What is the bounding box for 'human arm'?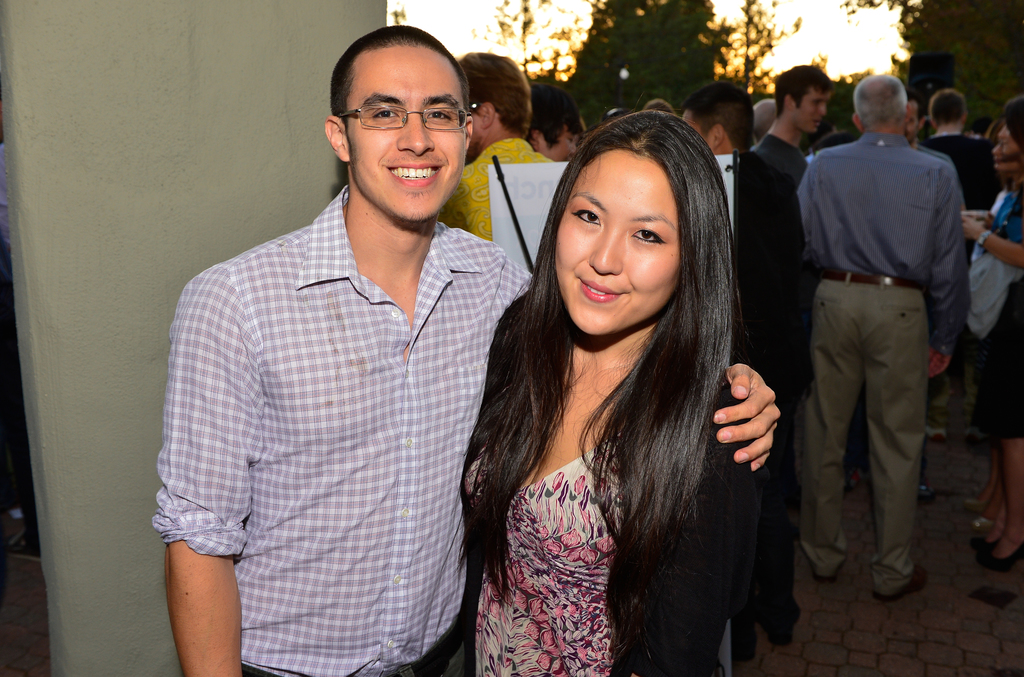
rect(138, 268, 275, 675).
